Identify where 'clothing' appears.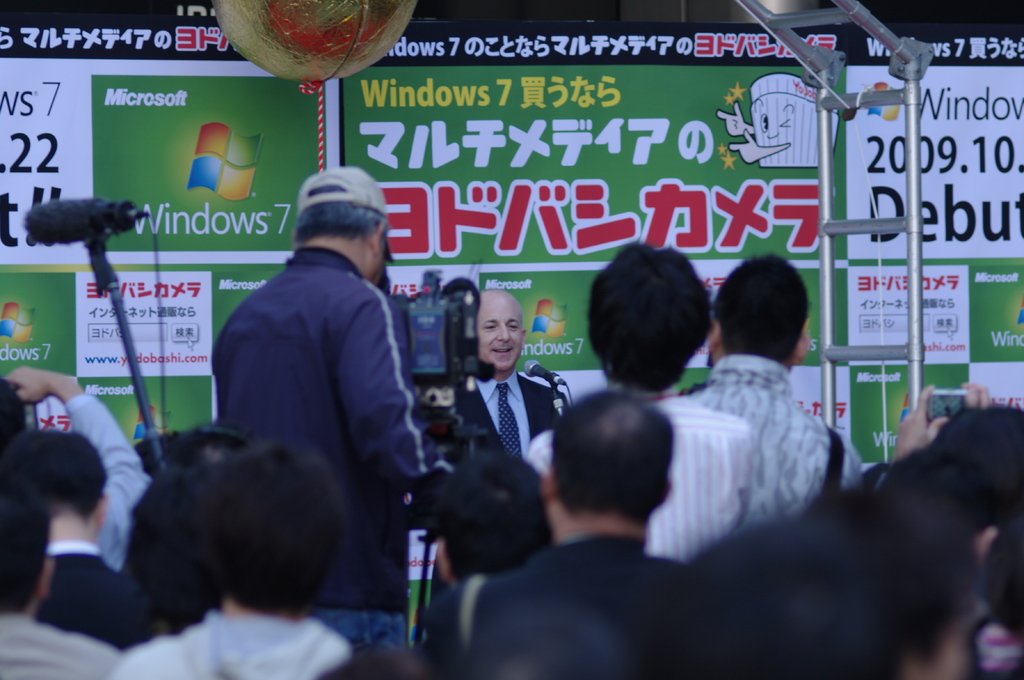
Appears at {"x1": 115, "y1": 608, "x2": 356, "y2": 679}.
